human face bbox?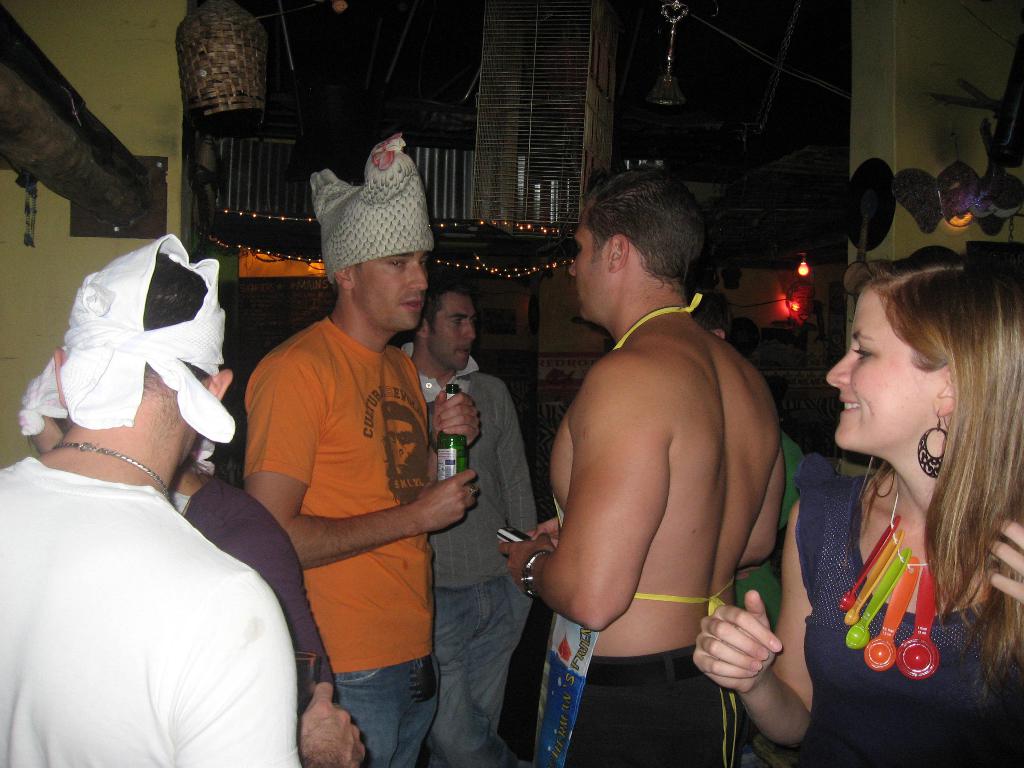
box=[568, 209, 604, 333]
